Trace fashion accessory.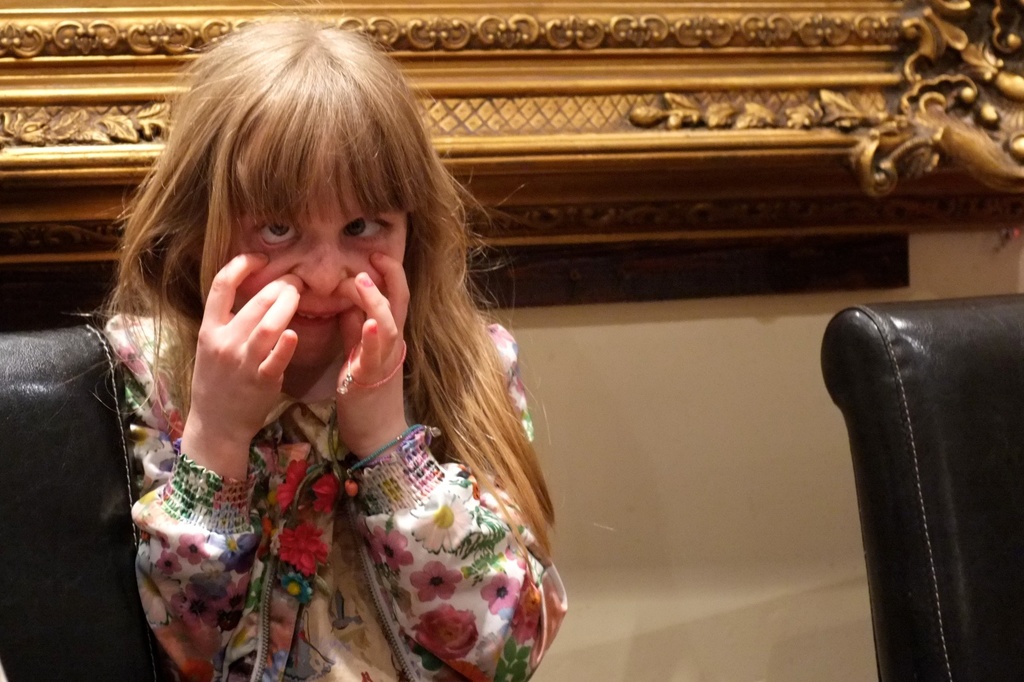
Traced to x1=338 y1=338 x2=407 y2=389.
